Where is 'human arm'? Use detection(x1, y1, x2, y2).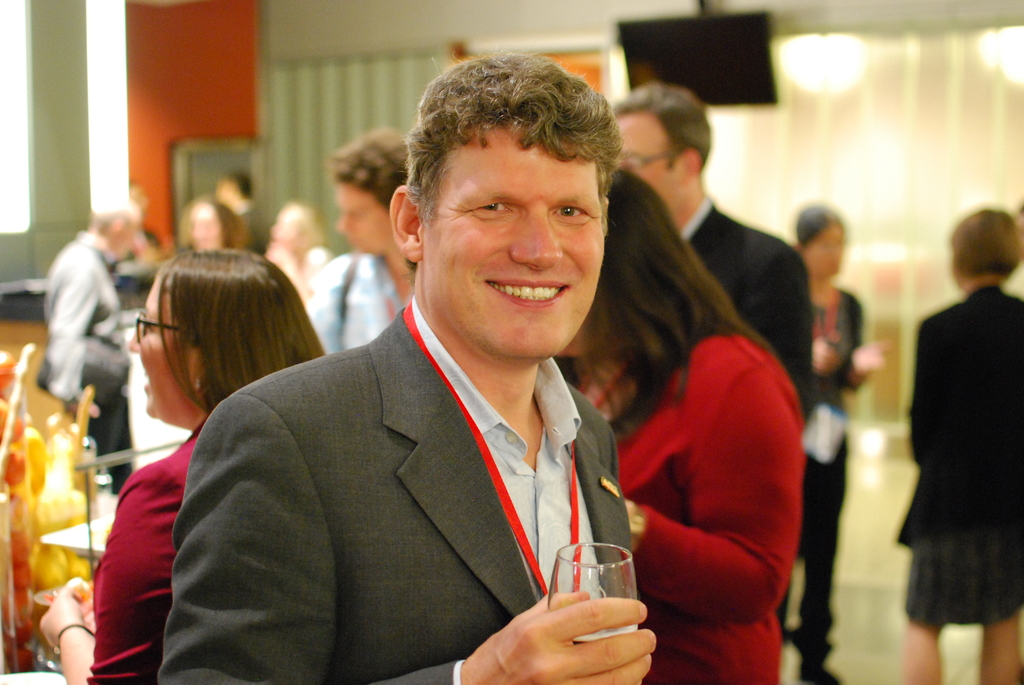
detection(308, 267, 330, 349).
